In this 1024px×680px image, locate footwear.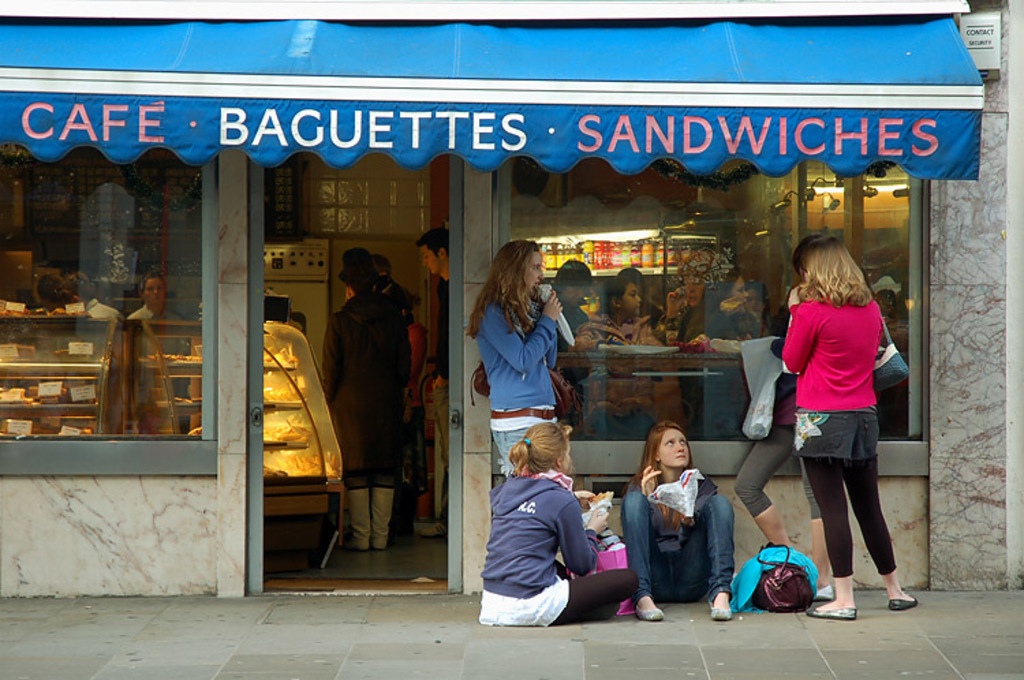
Bounding box: select_region(634, 604, 664, 619).
